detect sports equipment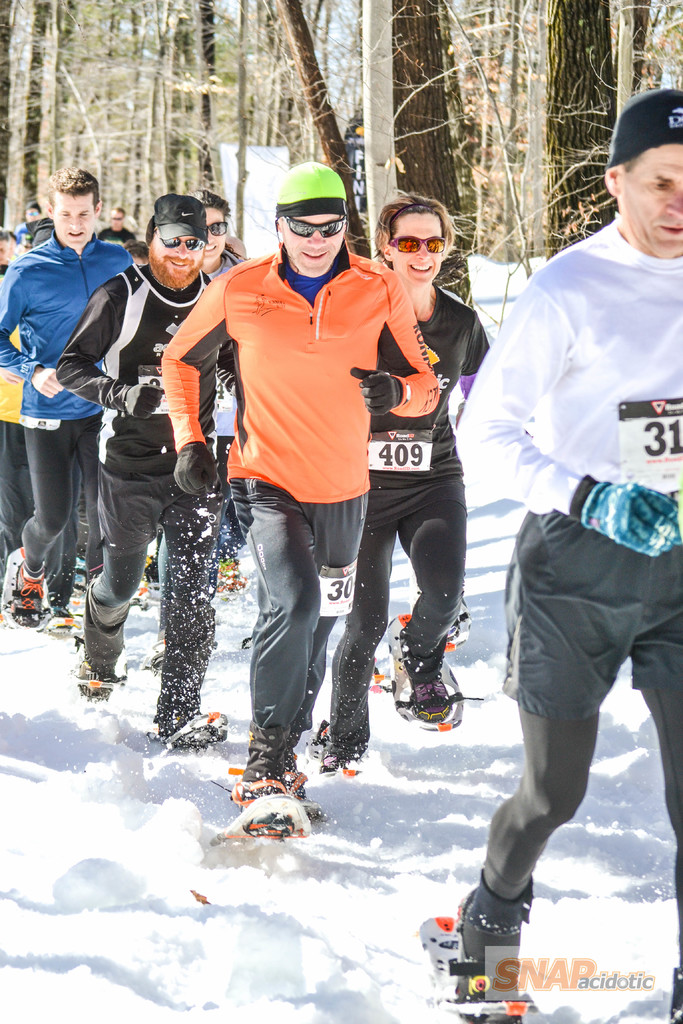
bbox=(215, 561, 243, 600)
